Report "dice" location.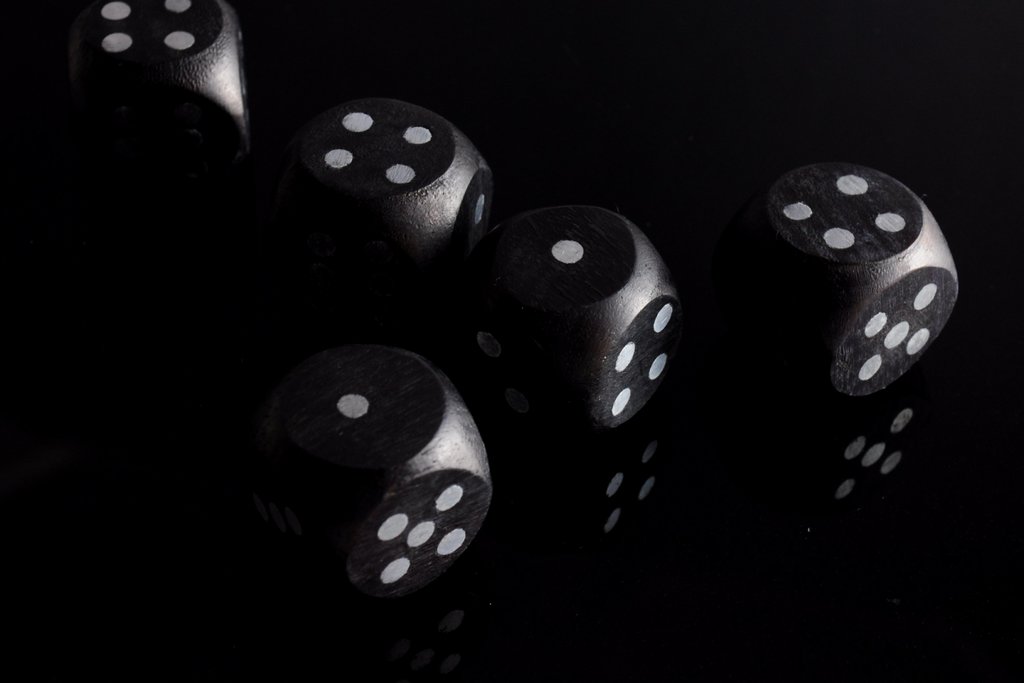
Report: locate(260, 340, 490, 601).
